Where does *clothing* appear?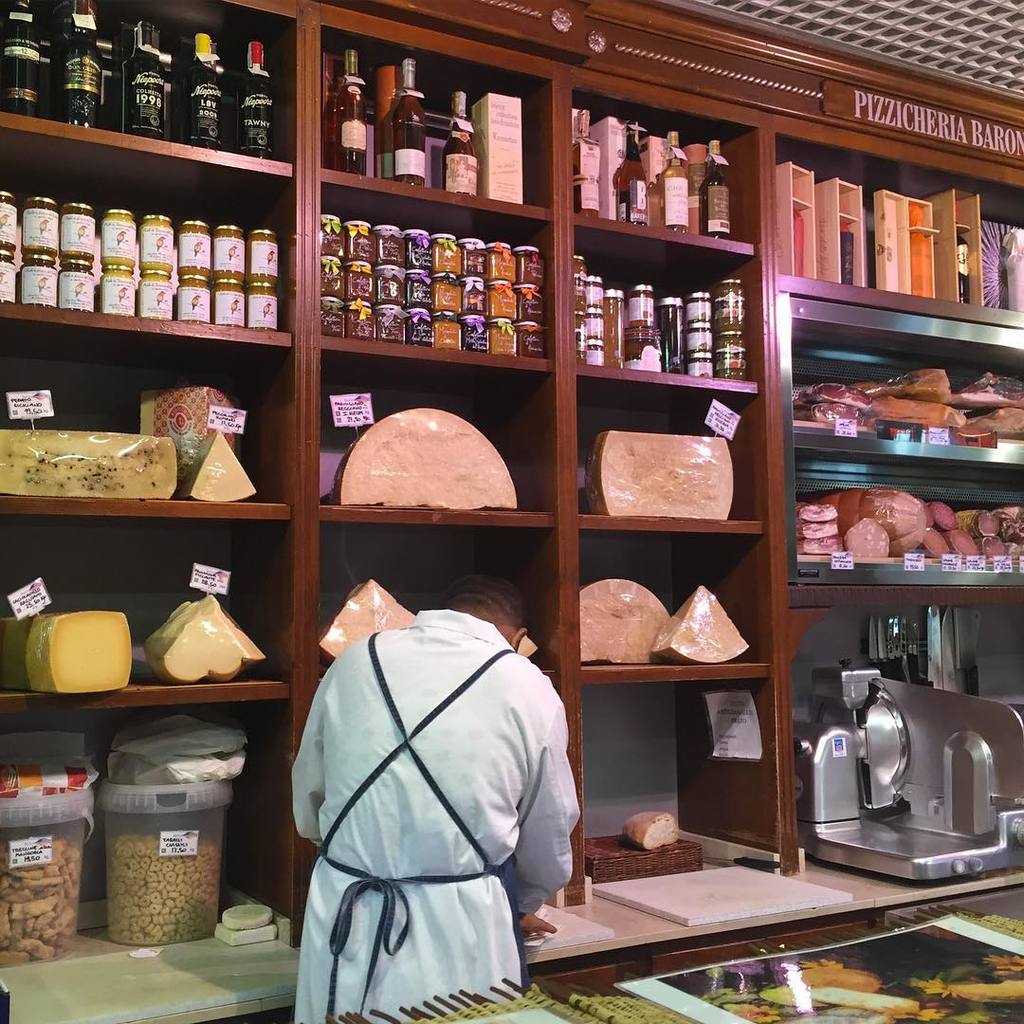
Appears at l=289, t=560, r=614, b=1019.
